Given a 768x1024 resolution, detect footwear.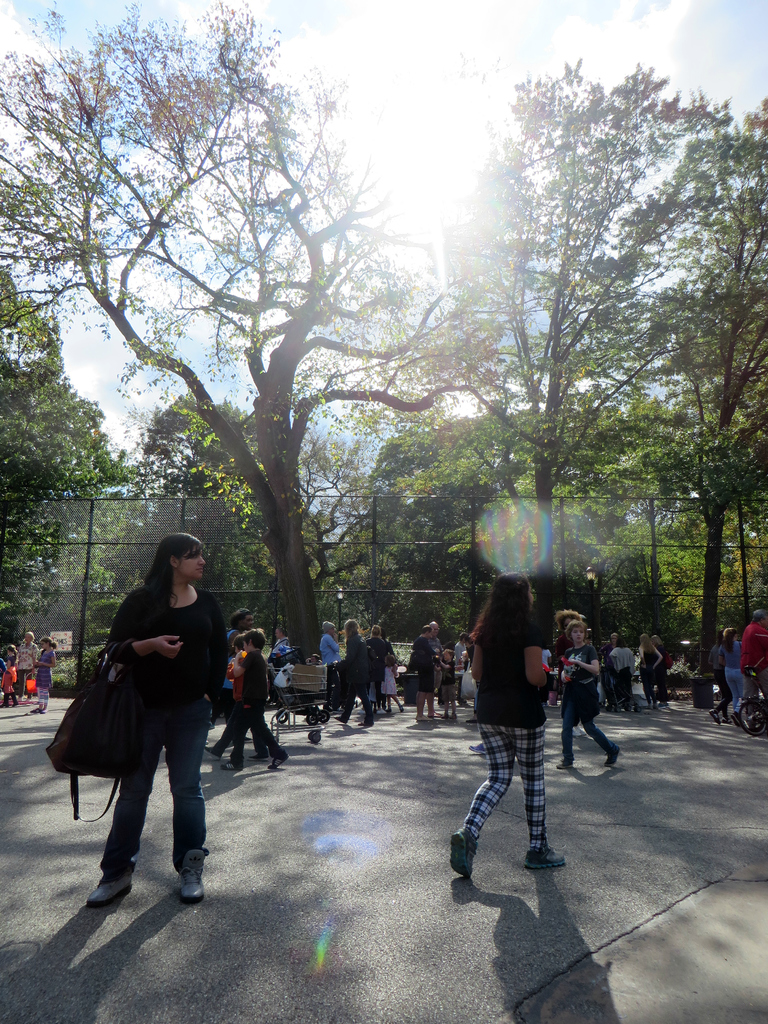
region(204, 746, 223, 758).
